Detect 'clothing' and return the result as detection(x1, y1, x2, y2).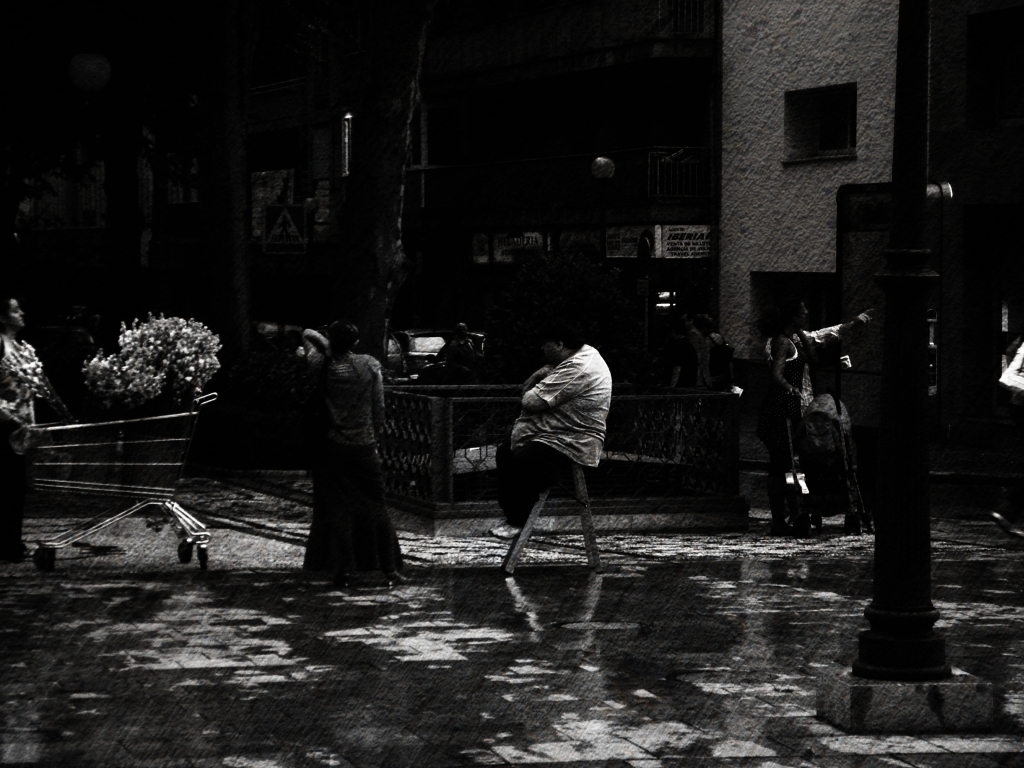
detection(765, 355, 815, 512).
